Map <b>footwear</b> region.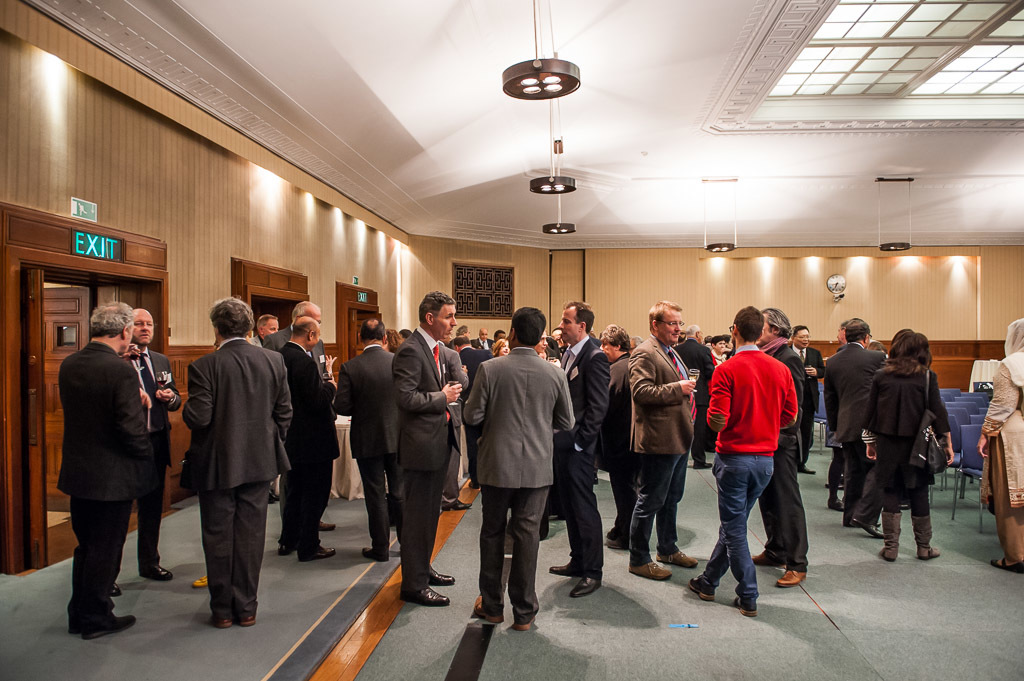
Mapped to l=855, t=524, r=883, b=538.
